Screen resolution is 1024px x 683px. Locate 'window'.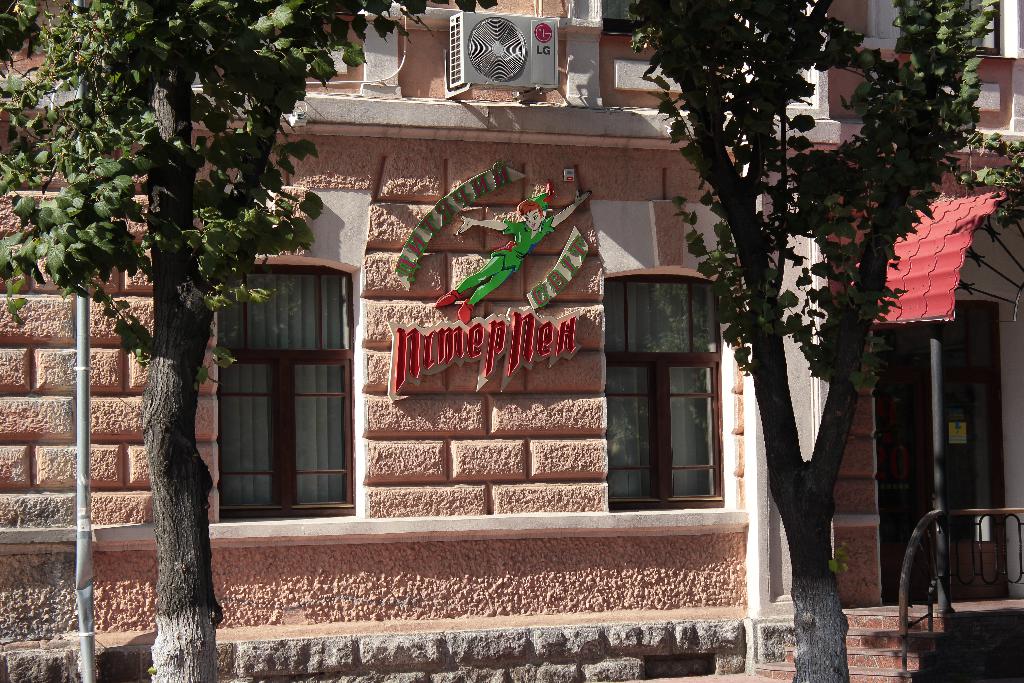
bbox=(596, 272, 736, 509).
